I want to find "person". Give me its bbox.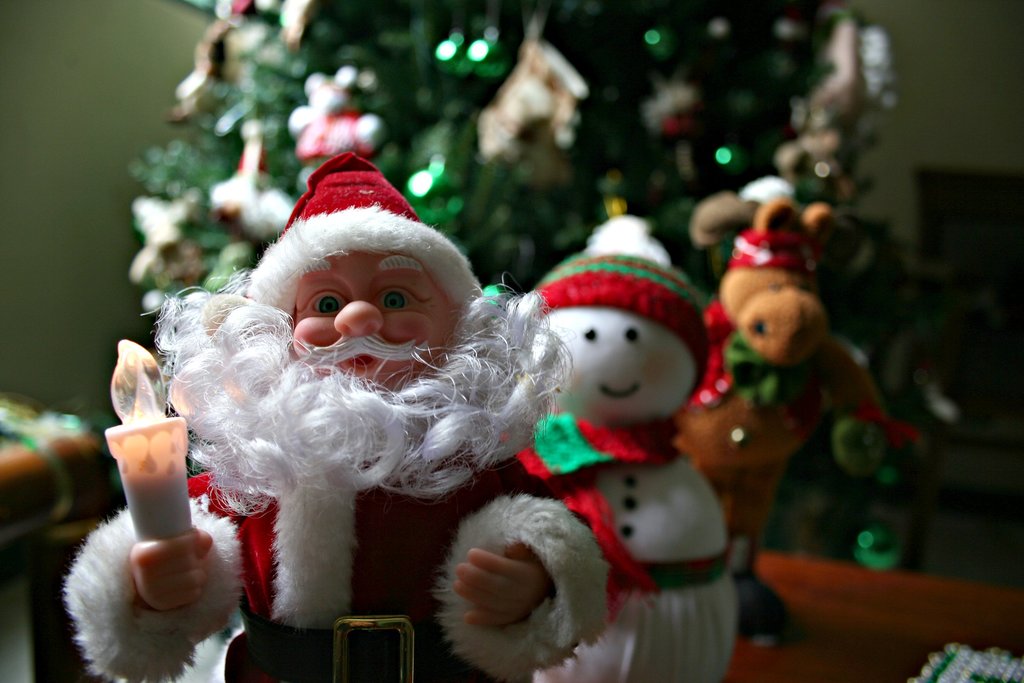
63 155 661 682.
